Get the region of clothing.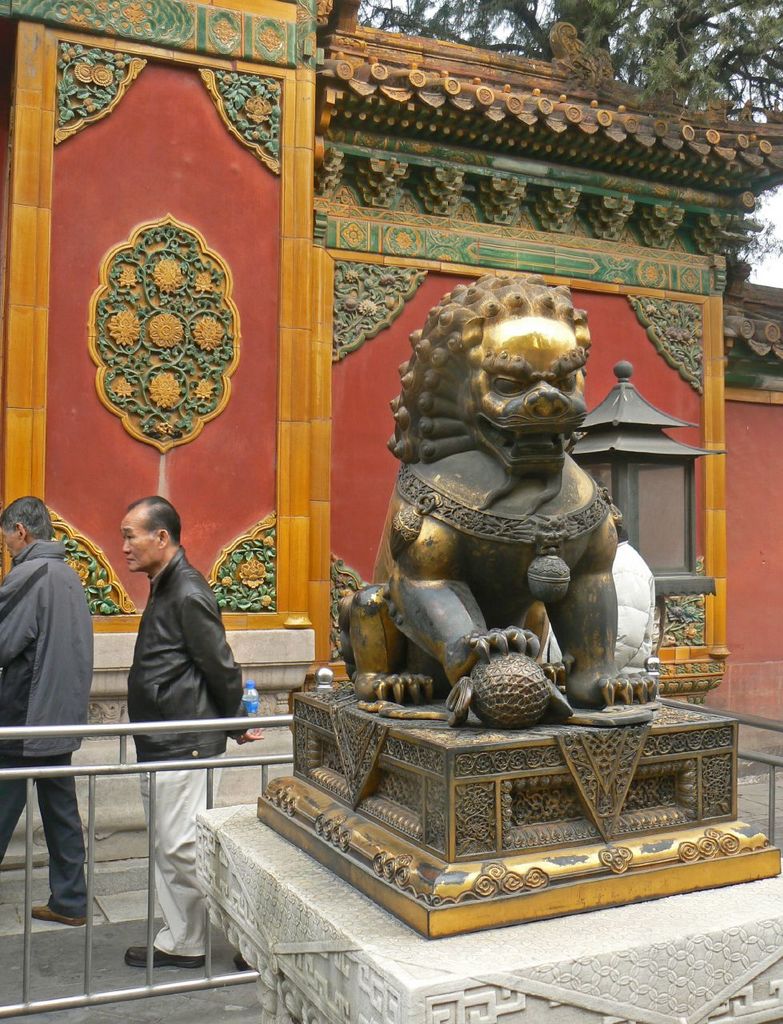
bbox(542, 536, 653, 678).
